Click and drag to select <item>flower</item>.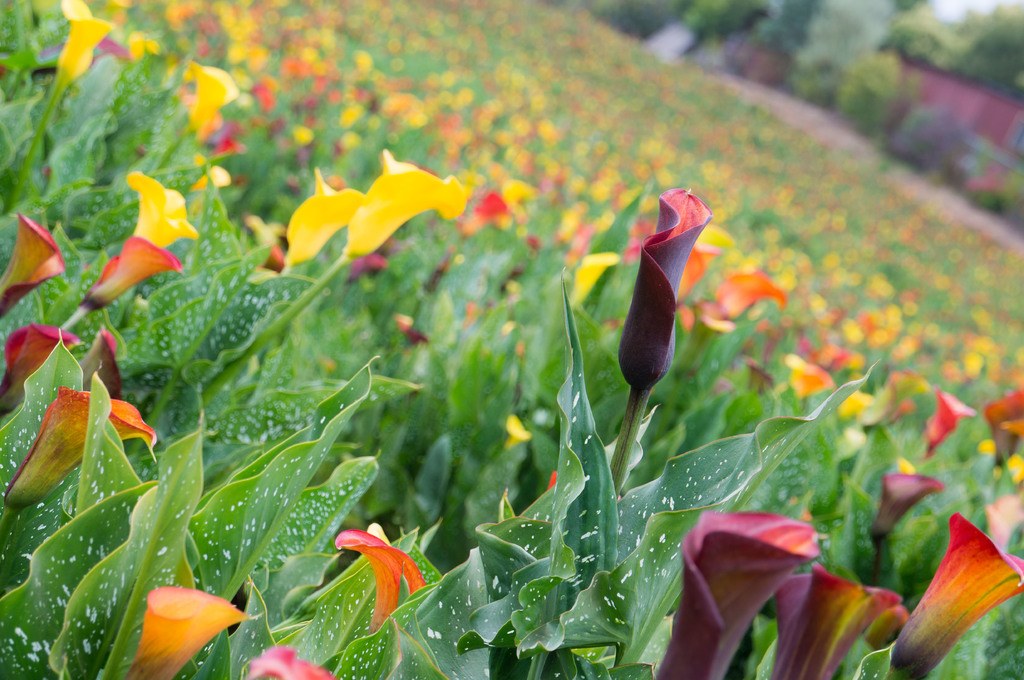
Selection: rect(570, 248, 622, 304).
